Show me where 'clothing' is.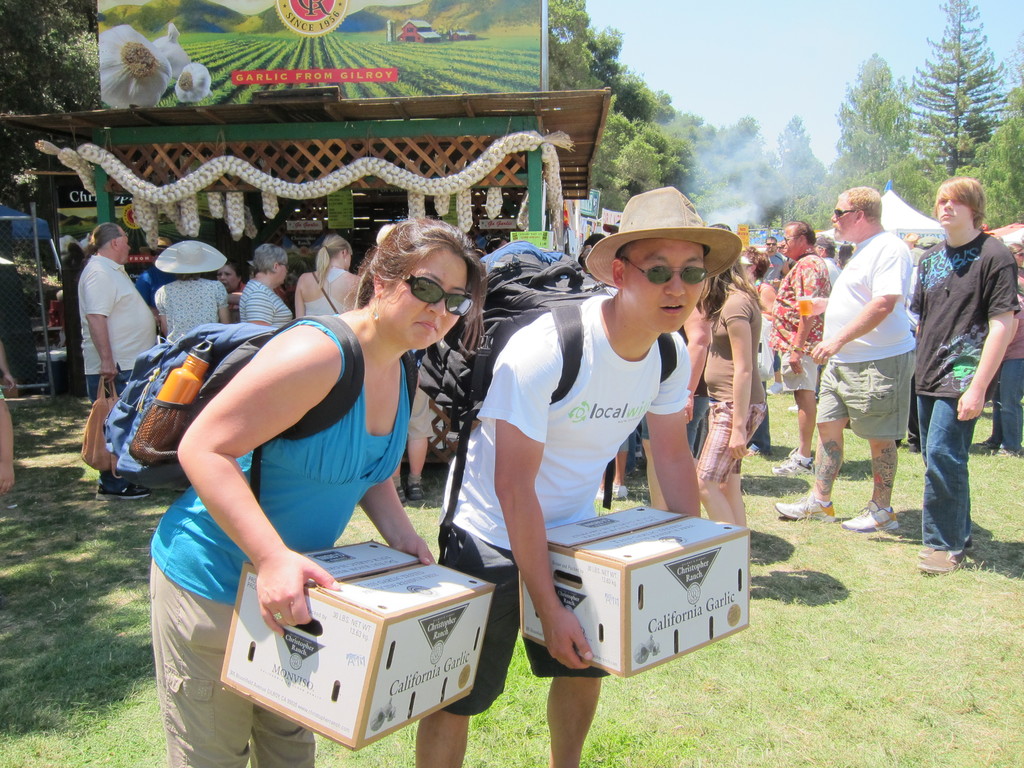
'clothing' is at crop(299, 273, 342, 314).
